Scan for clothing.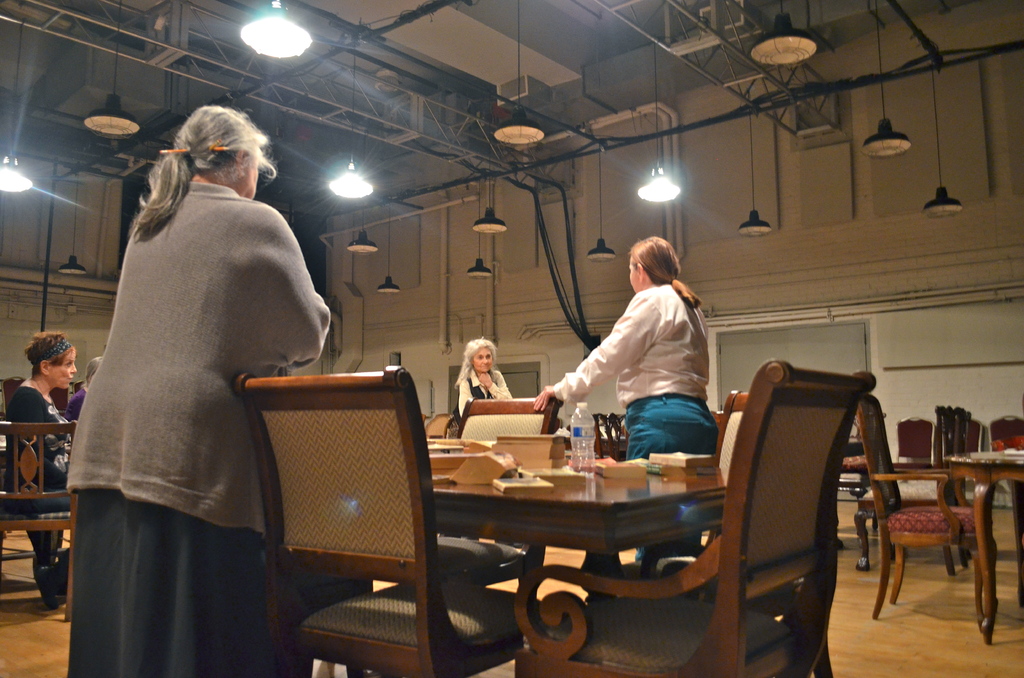
Scan result: [x1=67, y1=385, x2=87, y2=439].
